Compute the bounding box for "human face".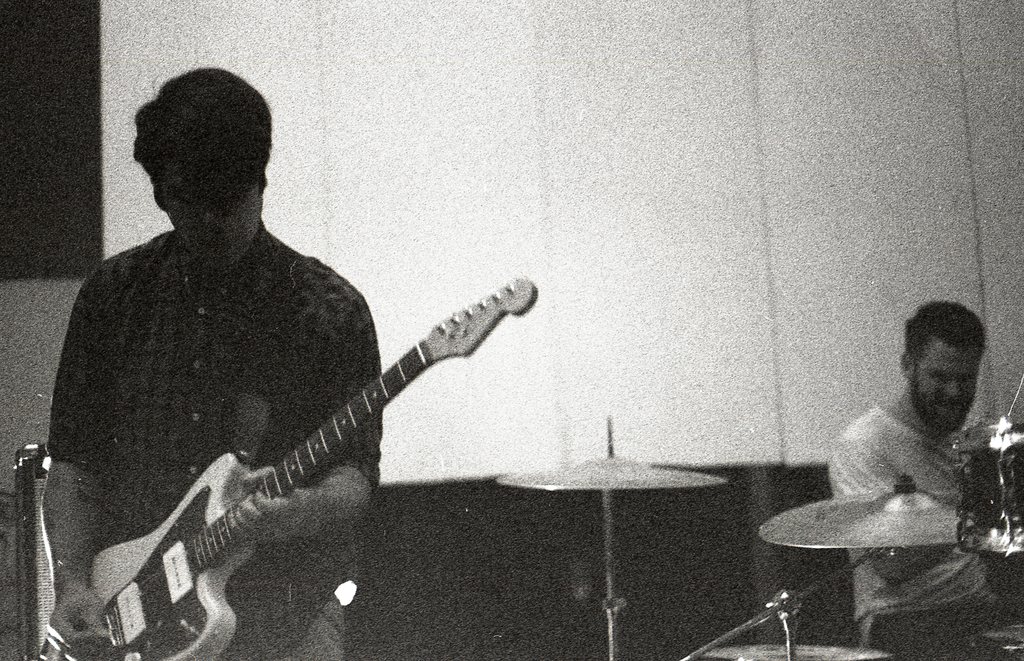
rect(164, 165, 262, 260).
